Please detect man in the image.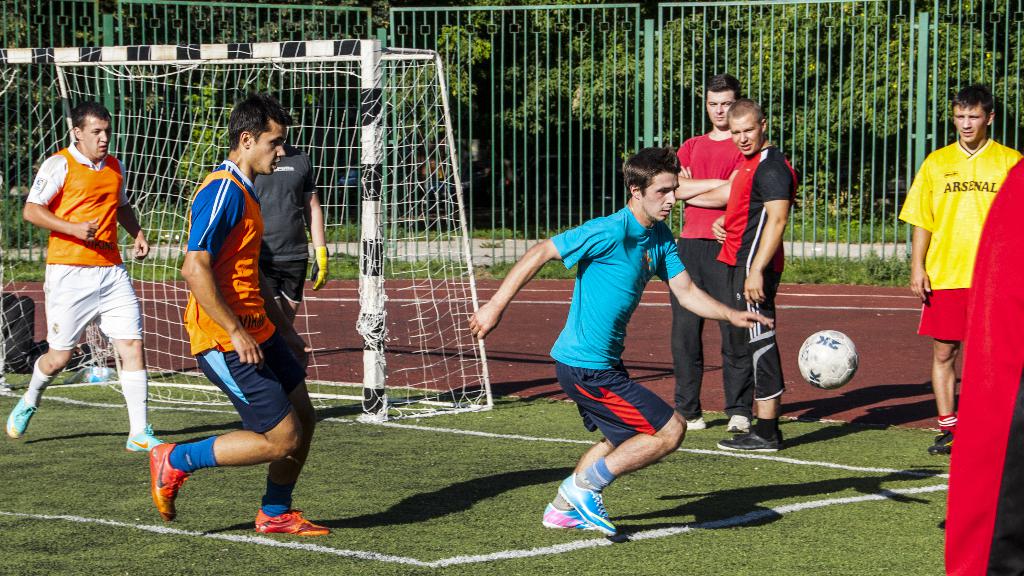
[x1=465, y1=142, x2=775, y2=542].
